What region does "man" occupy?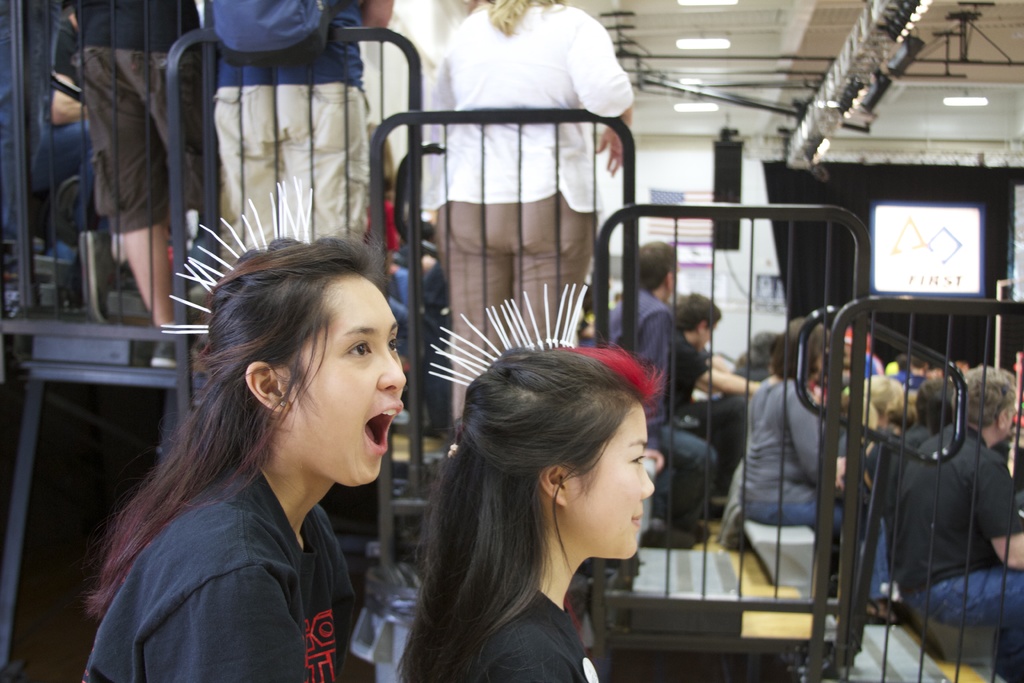
x1=892, y1=363, x2=1023, y2=682.
